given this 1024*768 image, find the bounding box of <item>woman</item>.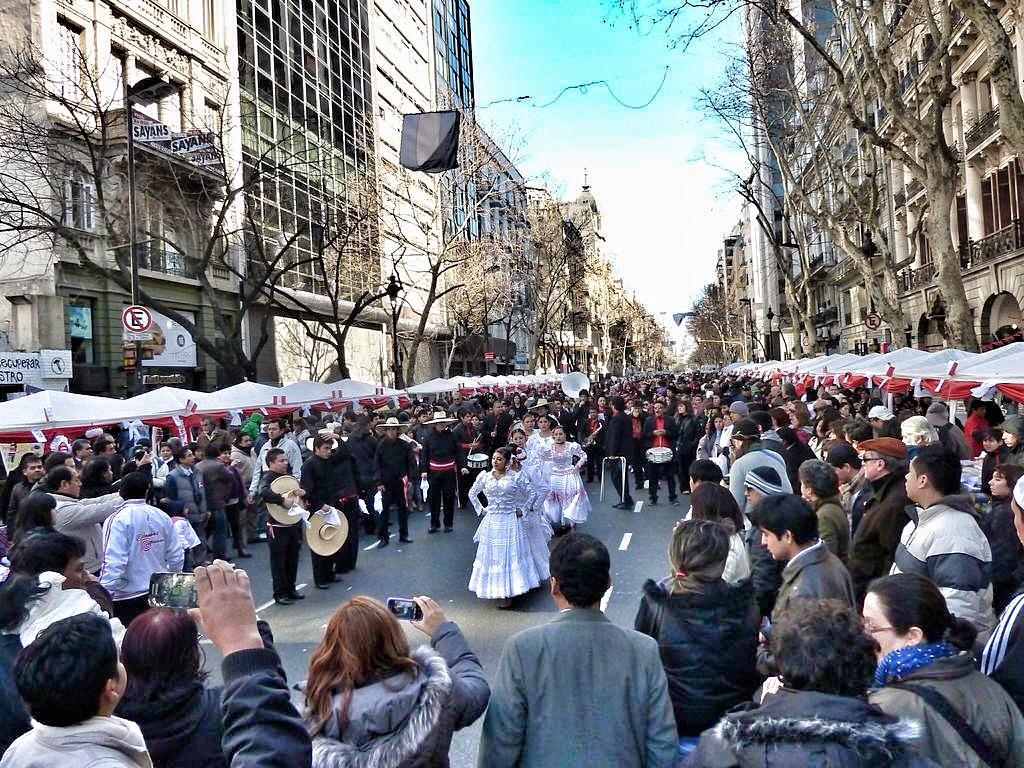
box(672, 597, 940, 767).
